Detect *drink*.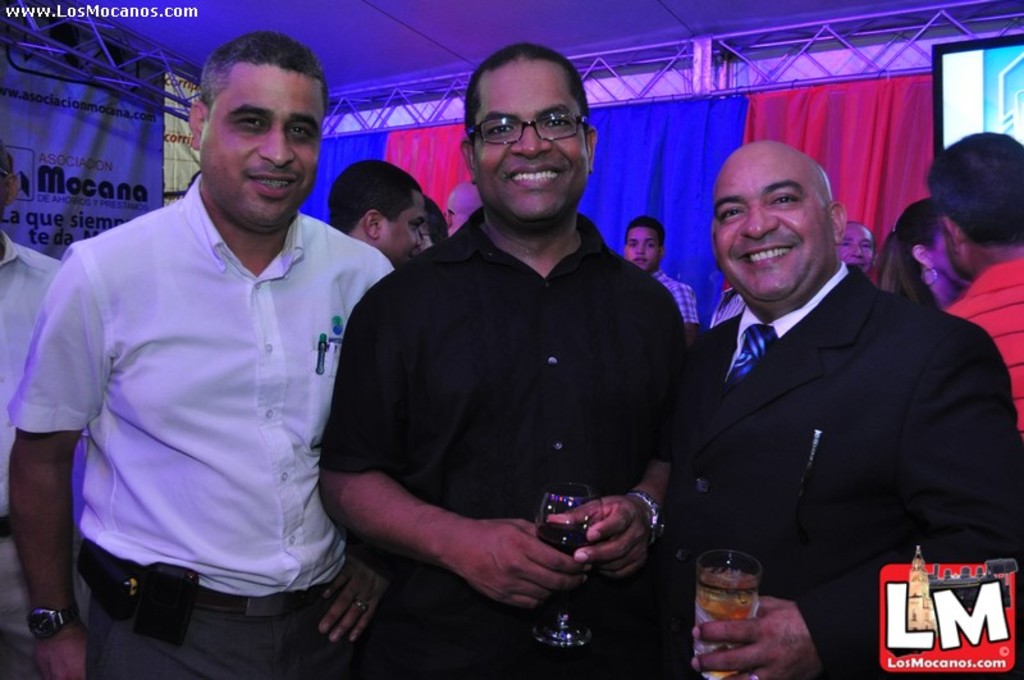
Detected at crop(691, 570, 759, 674).
